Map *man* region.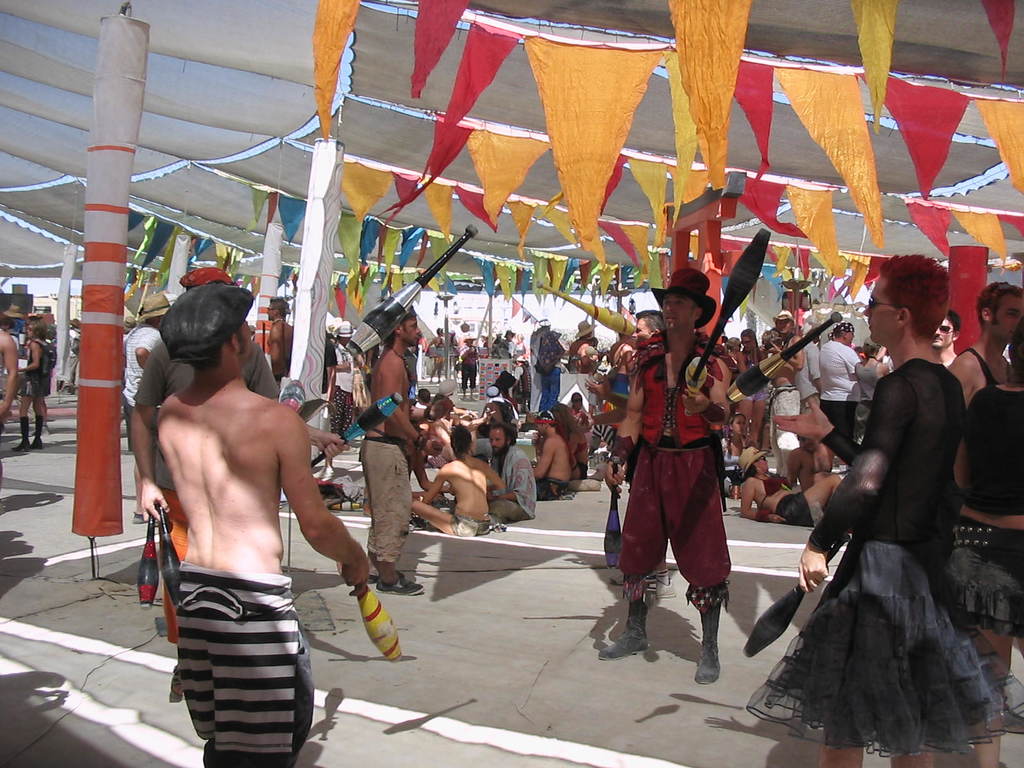
Mapped to x1=434, y1=392, x2=497, y2=442.
